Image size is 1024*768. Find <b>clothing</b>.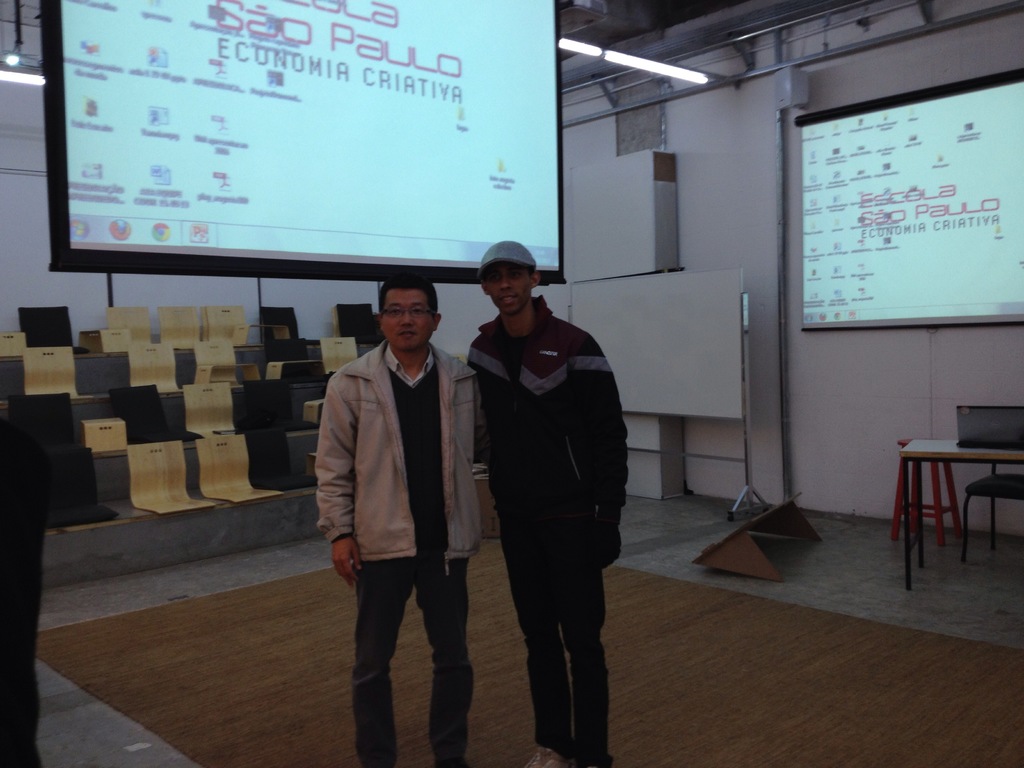
{"left": 321, "top": 335, "right": 477, "bottom": 767}.
